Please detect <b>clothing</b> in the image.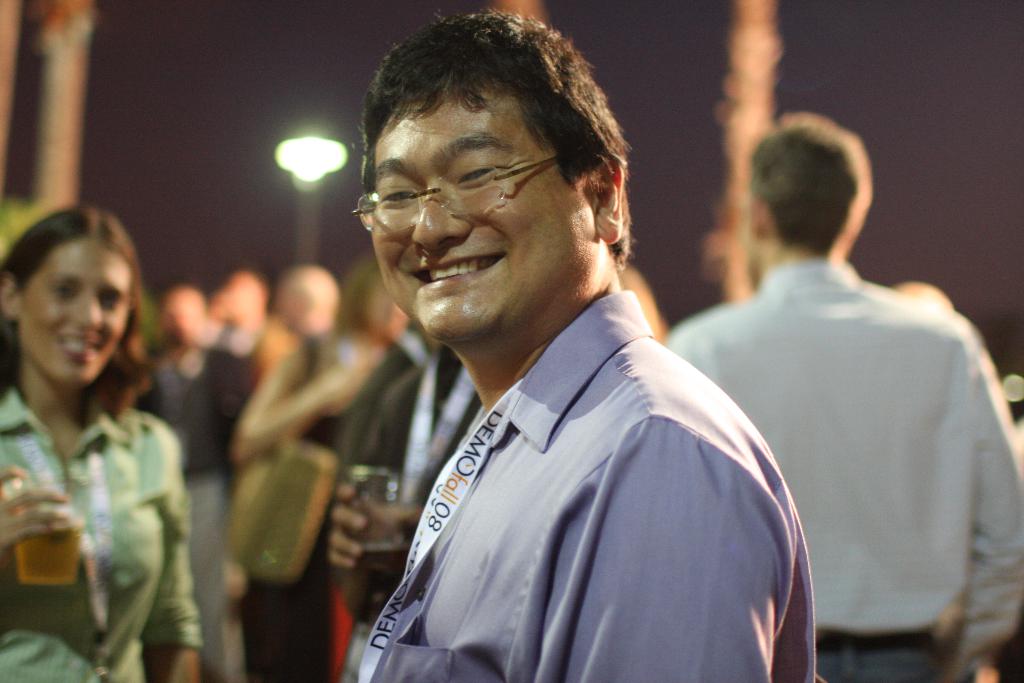
box=[673, 251, 1023, 682].
